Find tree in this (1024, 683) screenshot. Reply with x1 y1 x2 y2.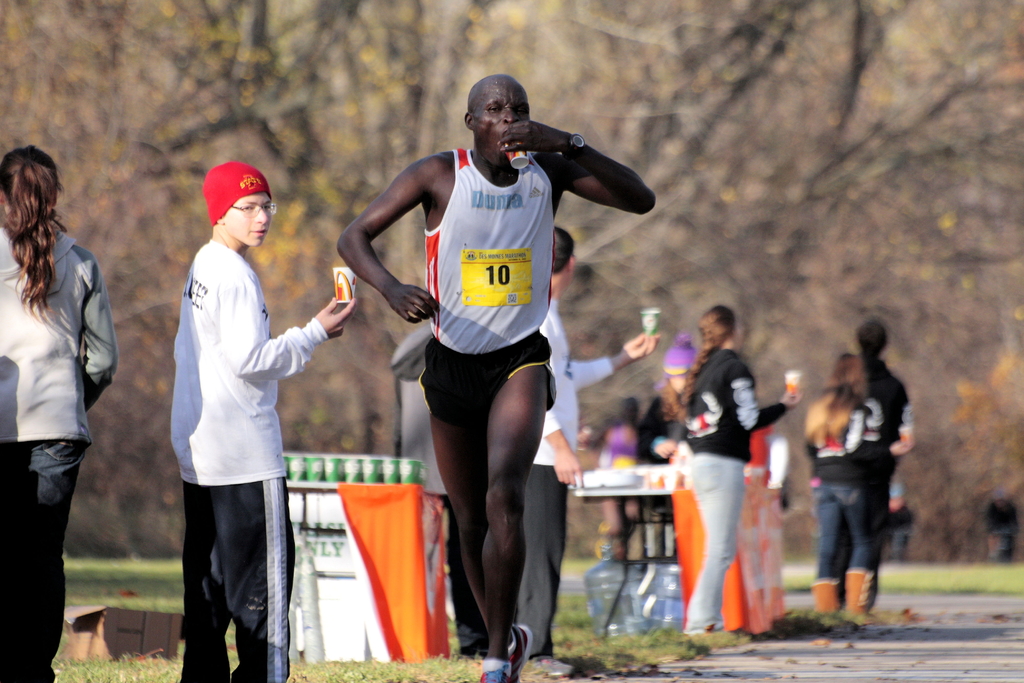
949 354 1023 566.
